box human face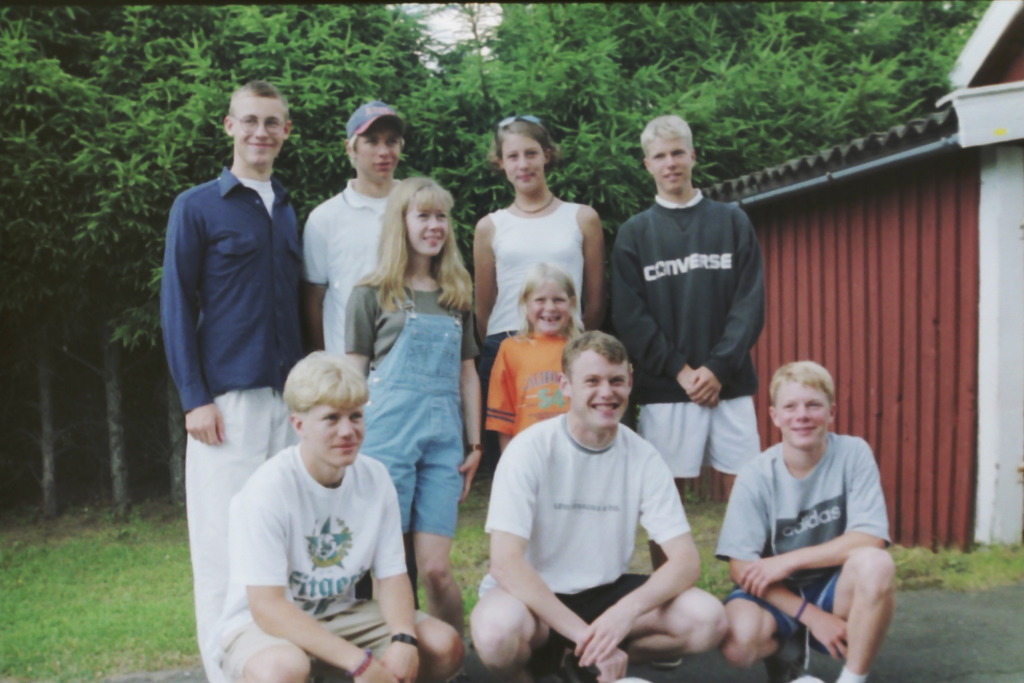
x1=521 y1=281 x2=572 y2=333
